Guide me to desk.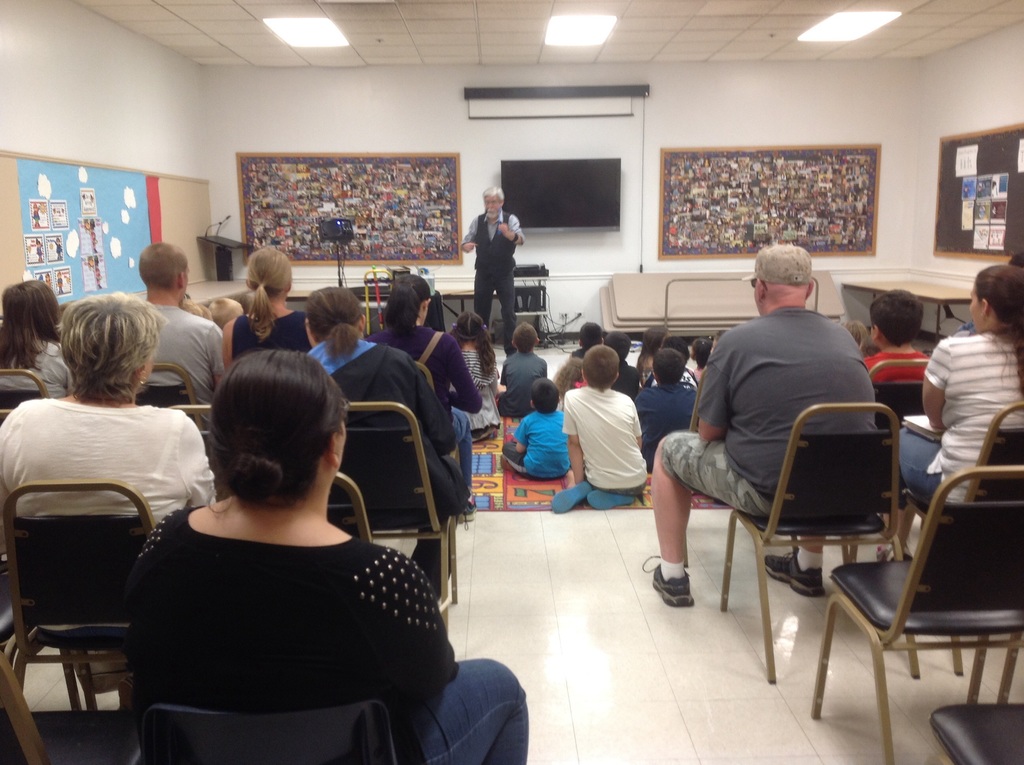
Guidance: pyautogui.locateOnScreen(842, 277, 971, 353).
